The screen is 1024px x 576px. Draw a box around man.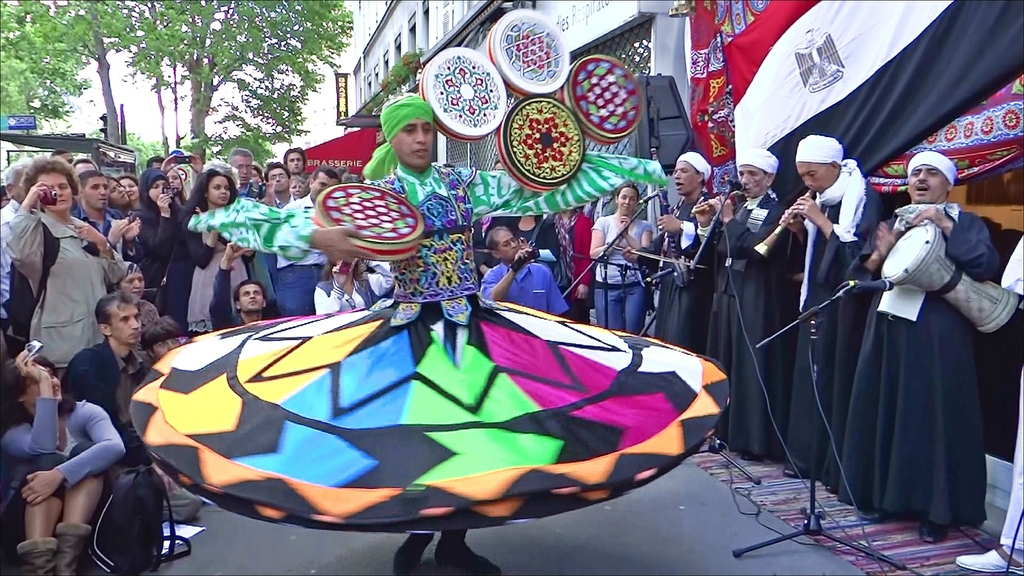
detection(59, 289, 169, 495).
